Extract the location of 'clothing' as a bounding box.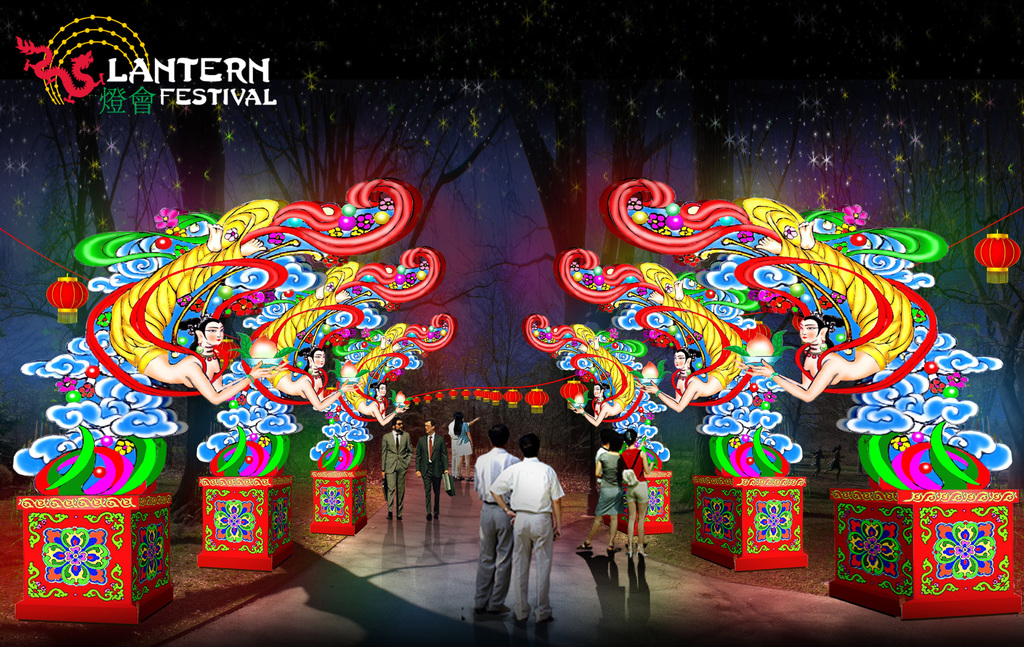
crop(621, 449, 653, 498).
